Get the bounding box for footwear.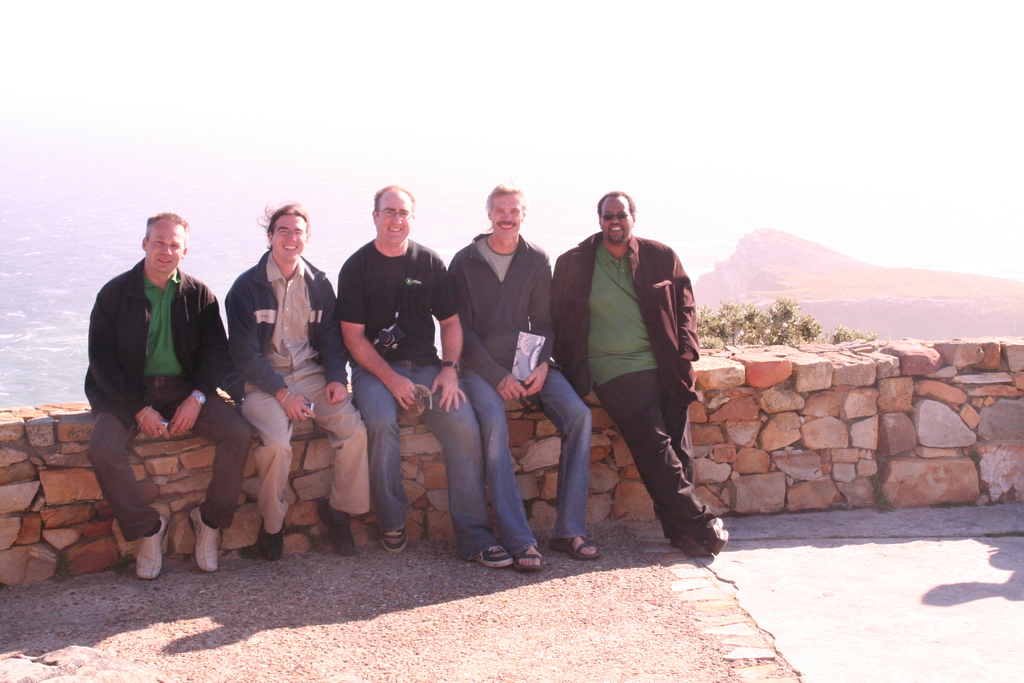
(x1=512, y1=547, x2=547, y2=572).
